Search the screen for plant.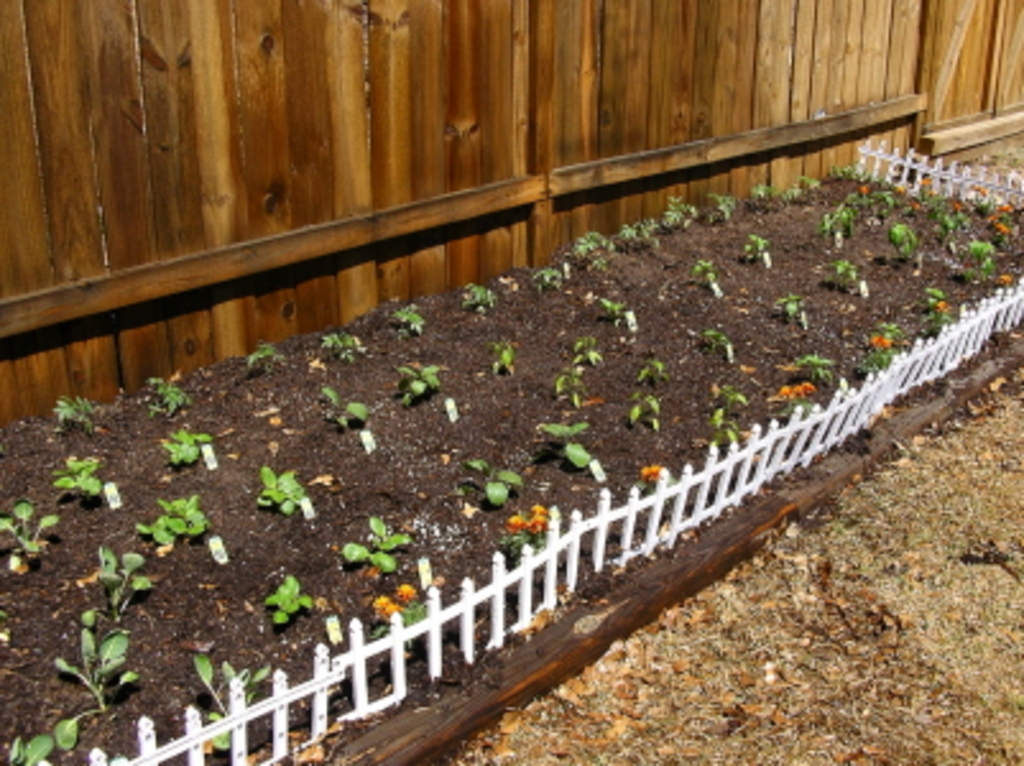
Found at {"left": 248, "top": 462, "right": 299, "bottom": 518}.
